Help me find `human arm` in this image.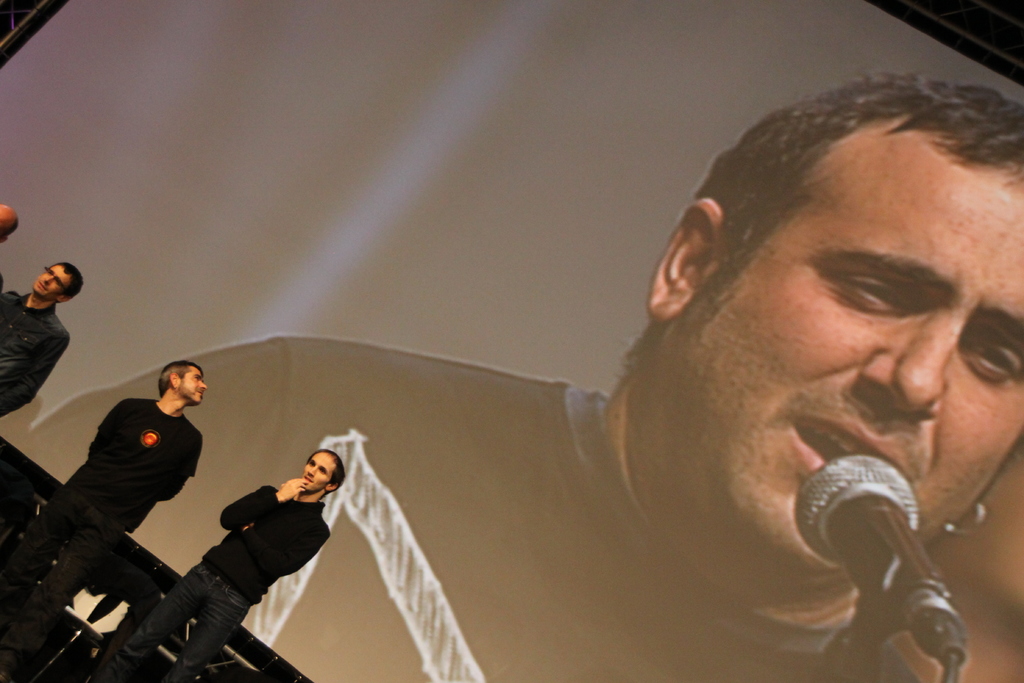
Found it: locate(239, 523, 333, 577).
